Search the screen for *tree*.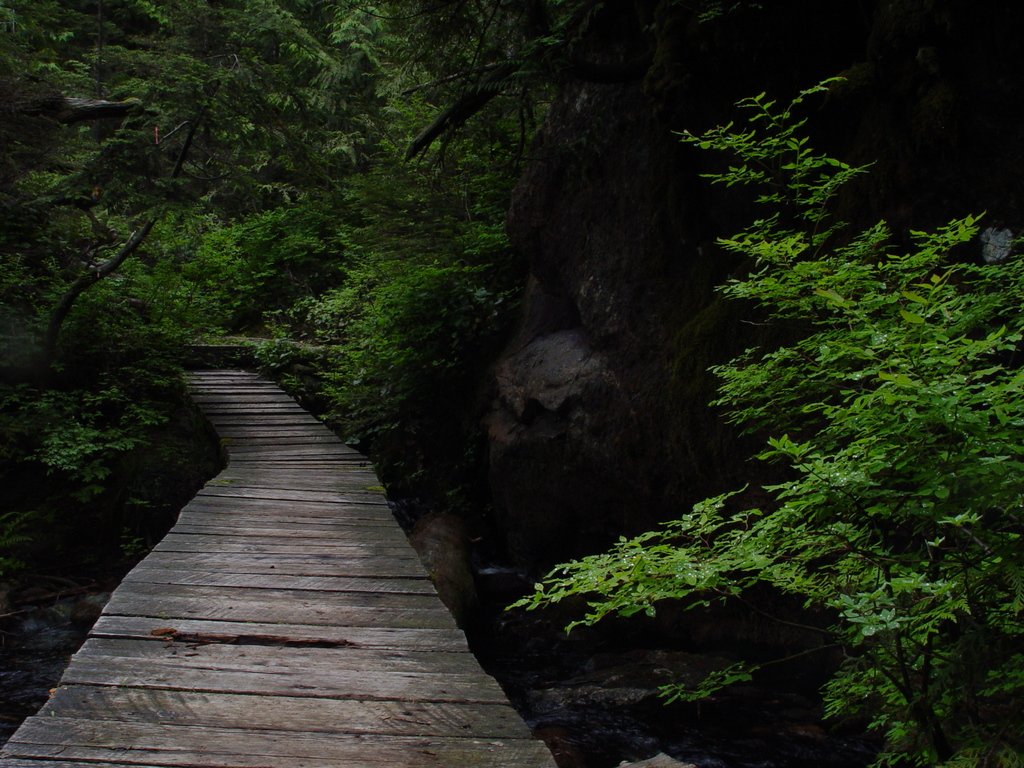
Found at bbox(500, 72, 1018, 767).
